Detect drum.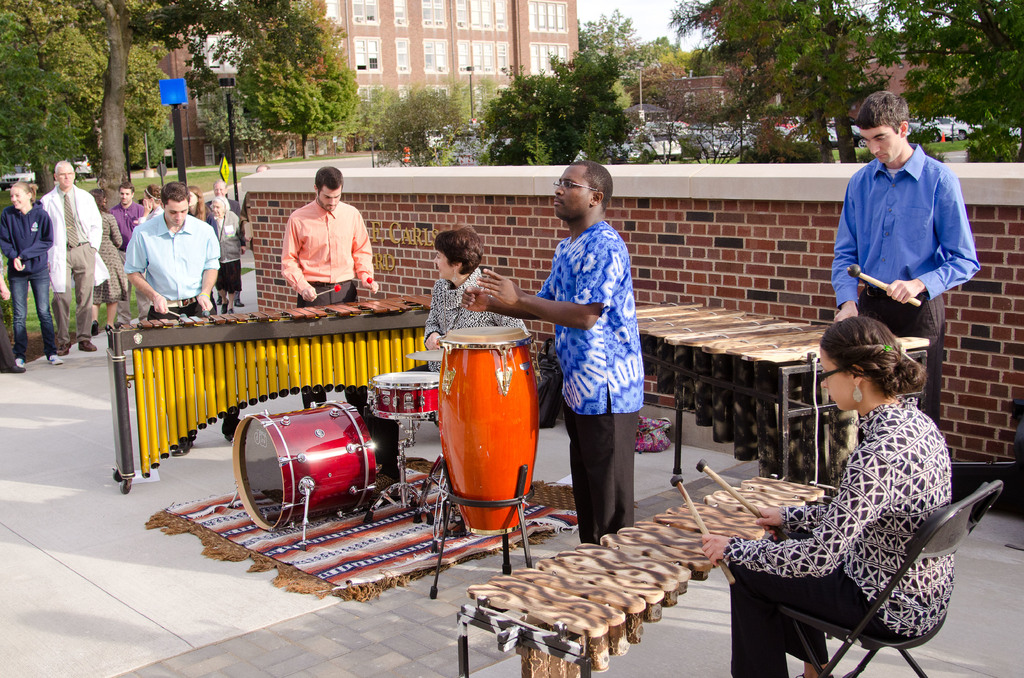
Detected at x1=234 y1=400 x2=376 y2=531.
